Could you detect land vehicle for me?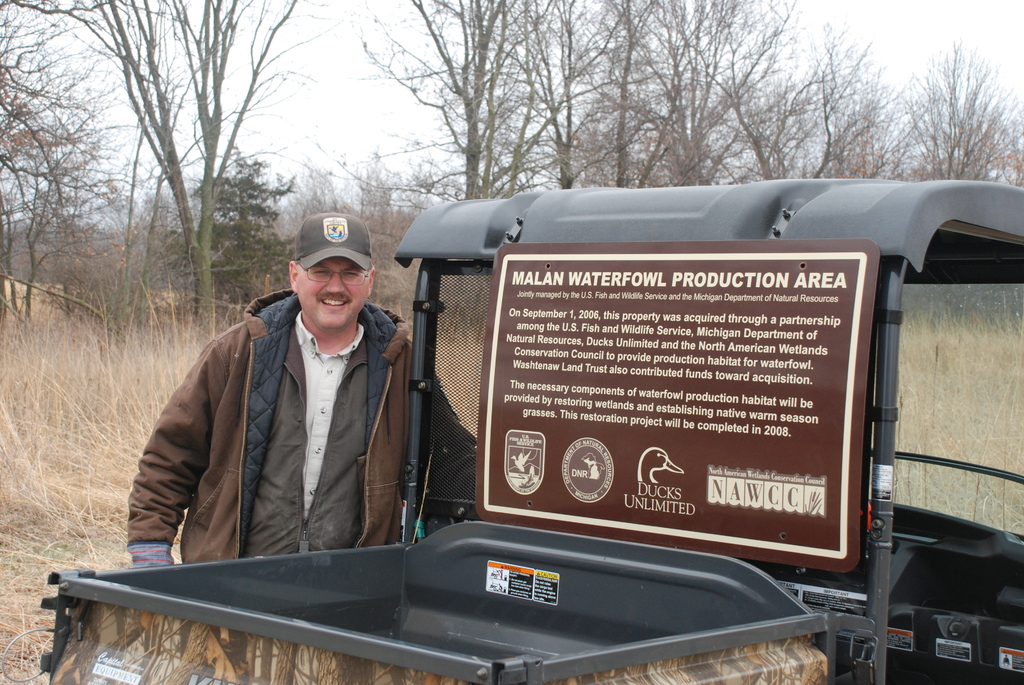
Detection result: [82, 175, 1023, 670].
